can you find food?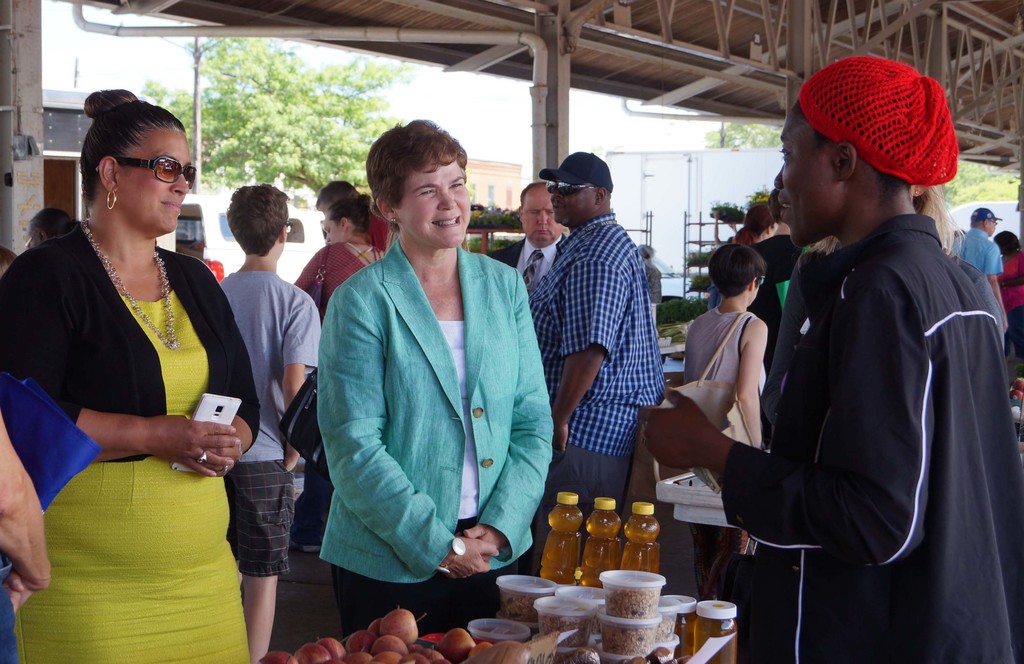
Yes, bounding box: (652,617,675,636).
